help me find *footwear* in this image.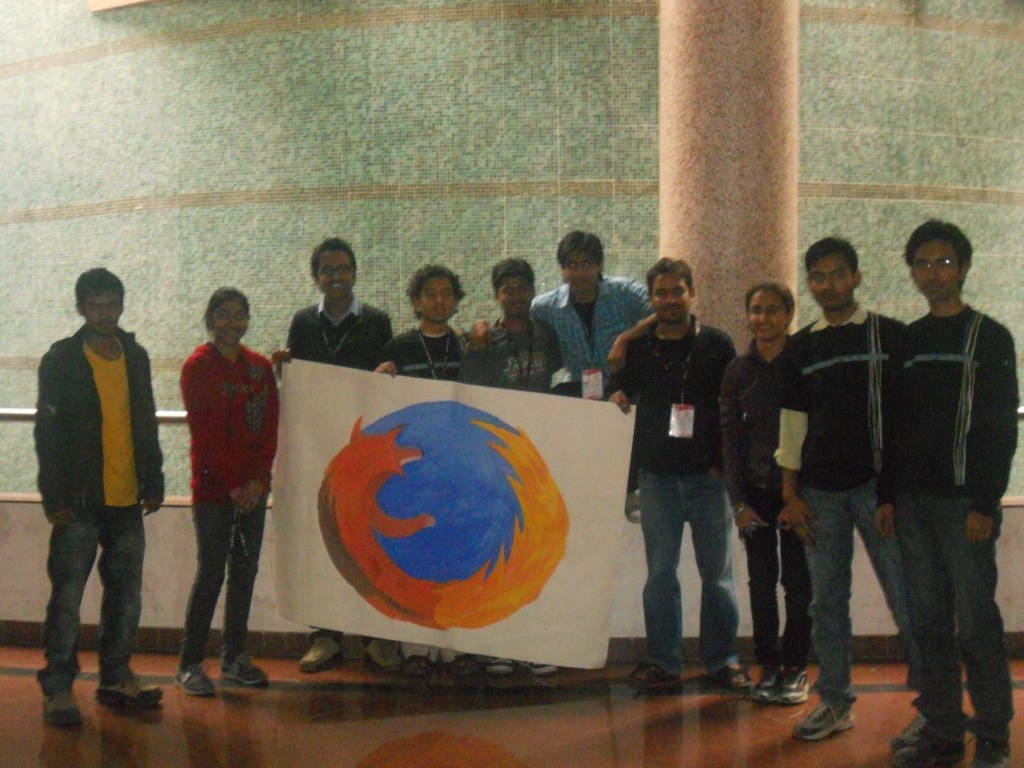
Found it: bbox(47, 682, 80, 726).
